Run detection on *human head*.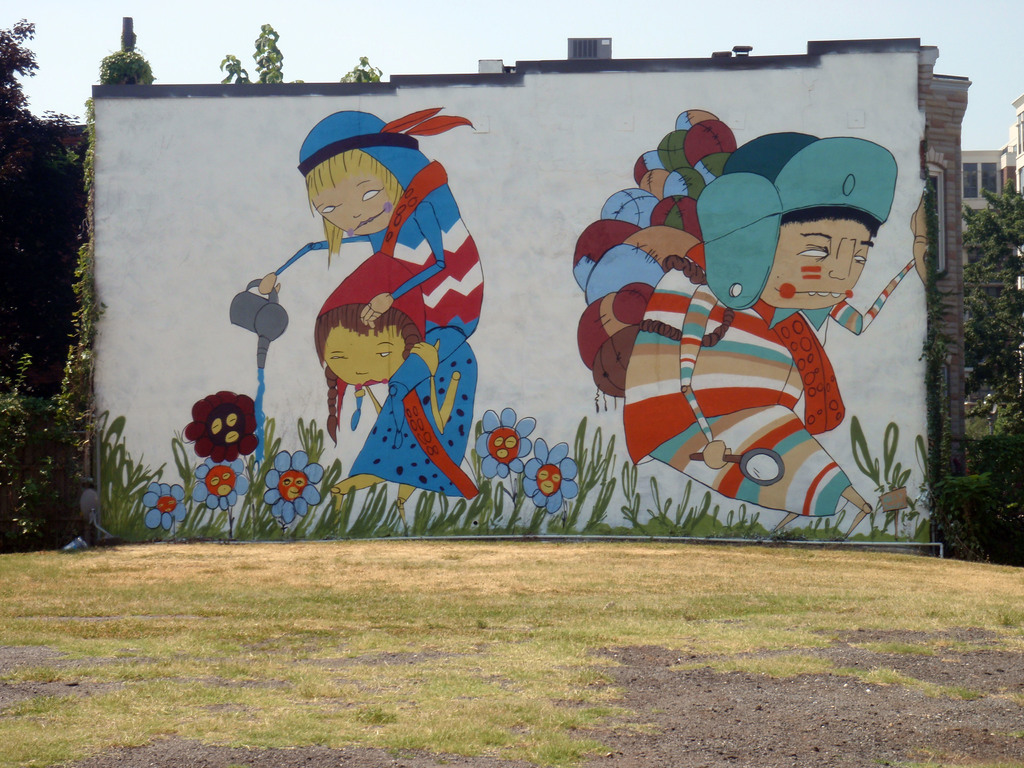
Result: (x1=705, y1=129, x2=886, y2=308).
